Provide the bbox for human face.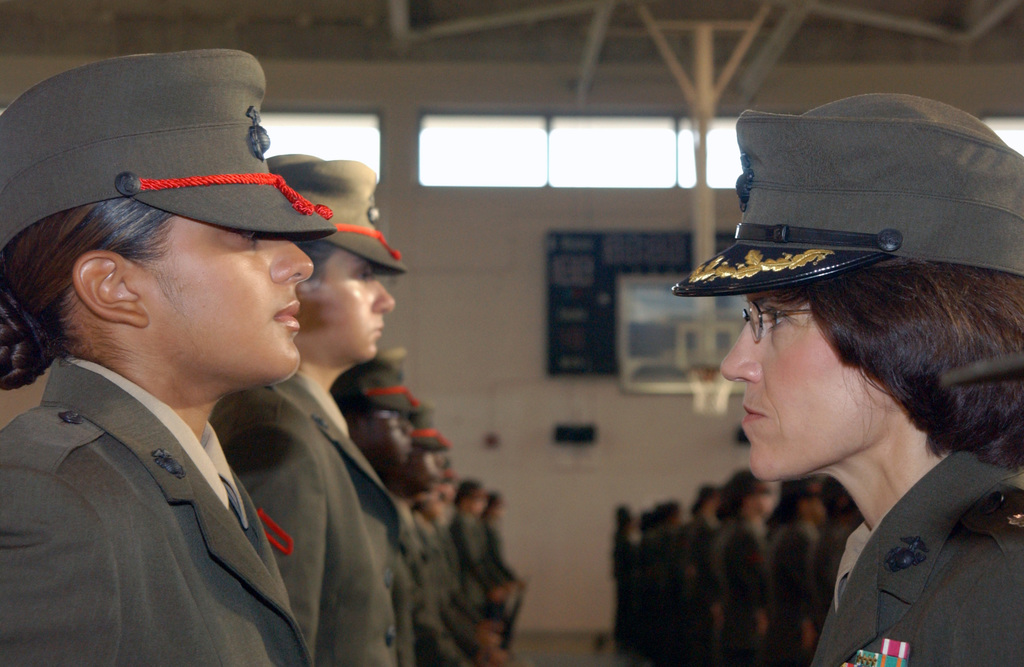
[304, 250, 397, 361].
